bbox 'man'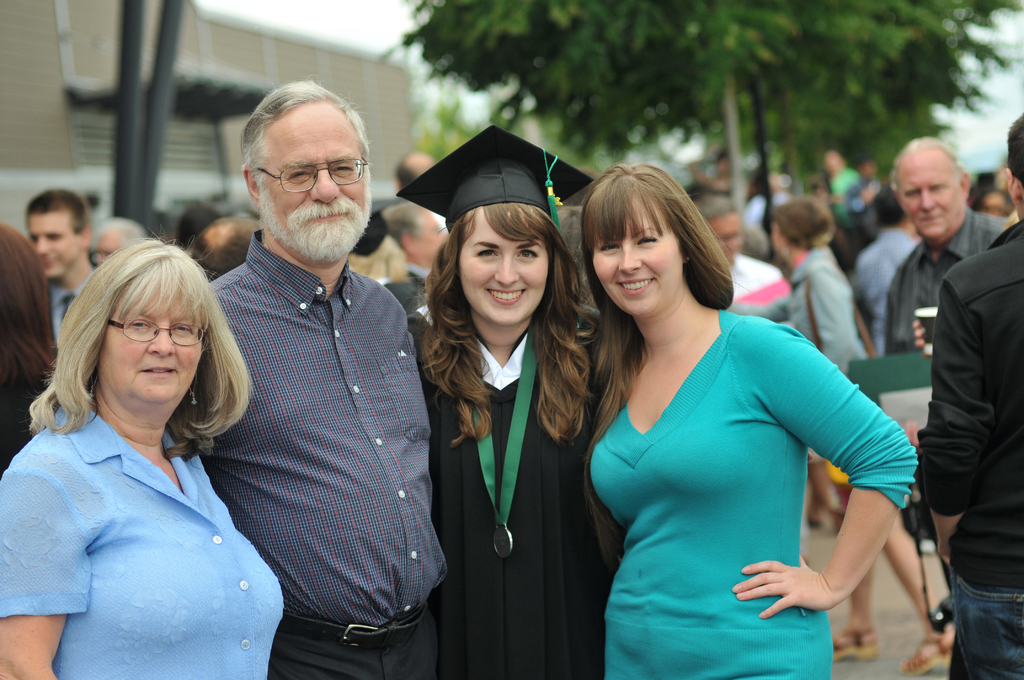
(x1=918, y1=113, x2=1023, y2=679)
